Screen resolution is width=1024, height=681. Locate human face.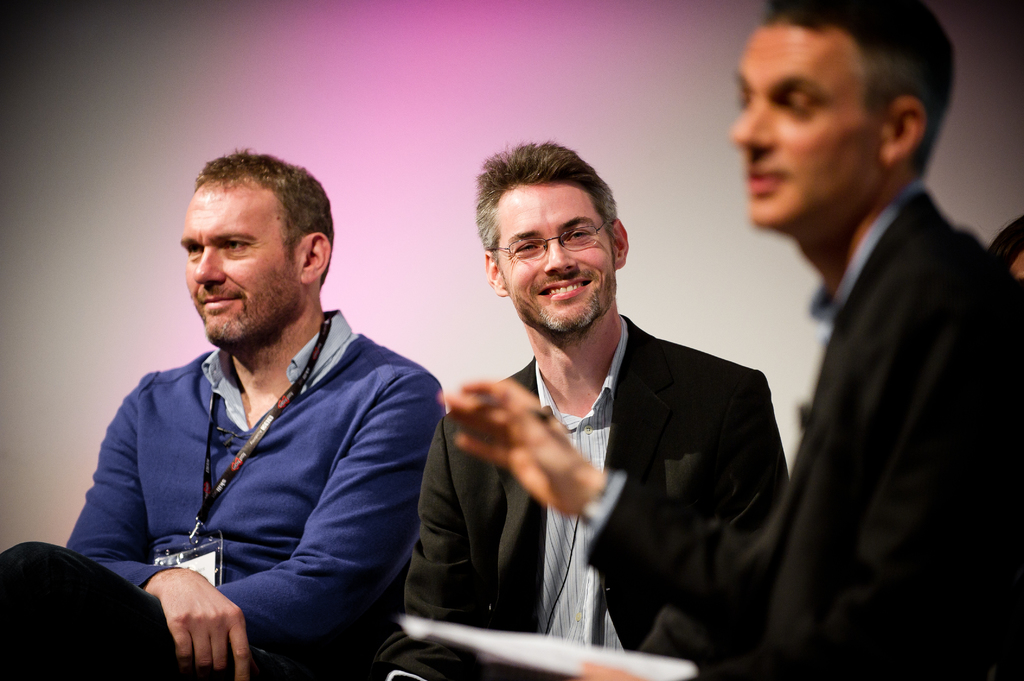
<region>727, 26, 877, 223</region>.
